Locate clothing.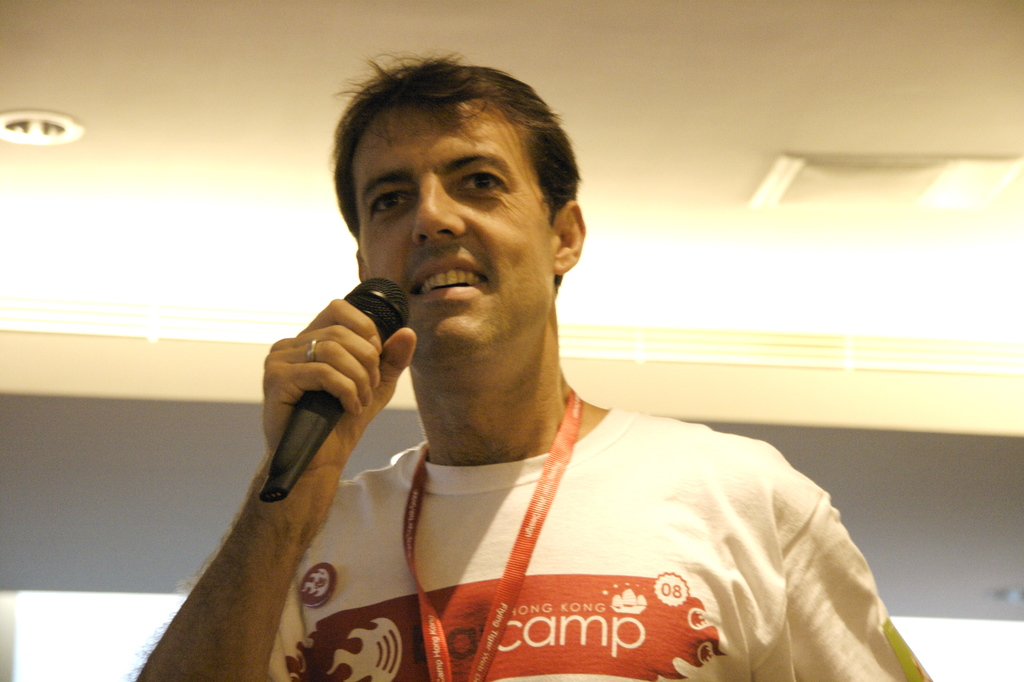
Bounding box: <box>267,381,931,666</box>.
